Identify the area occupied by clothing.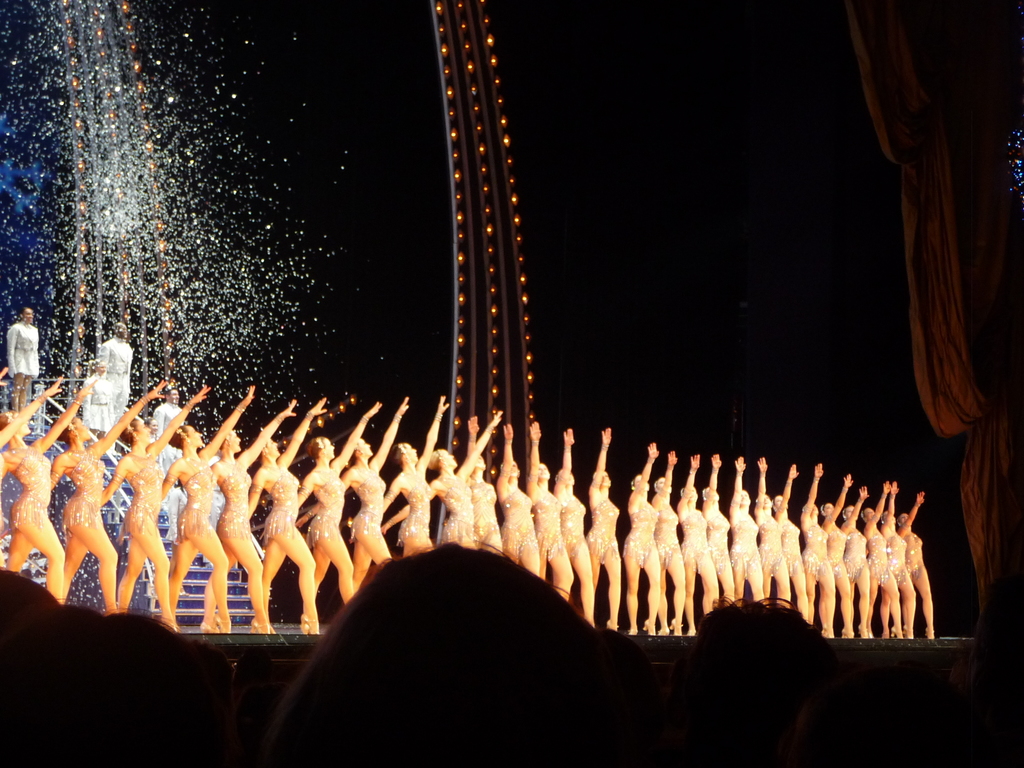
Area: (58, 444, 104, 525).
